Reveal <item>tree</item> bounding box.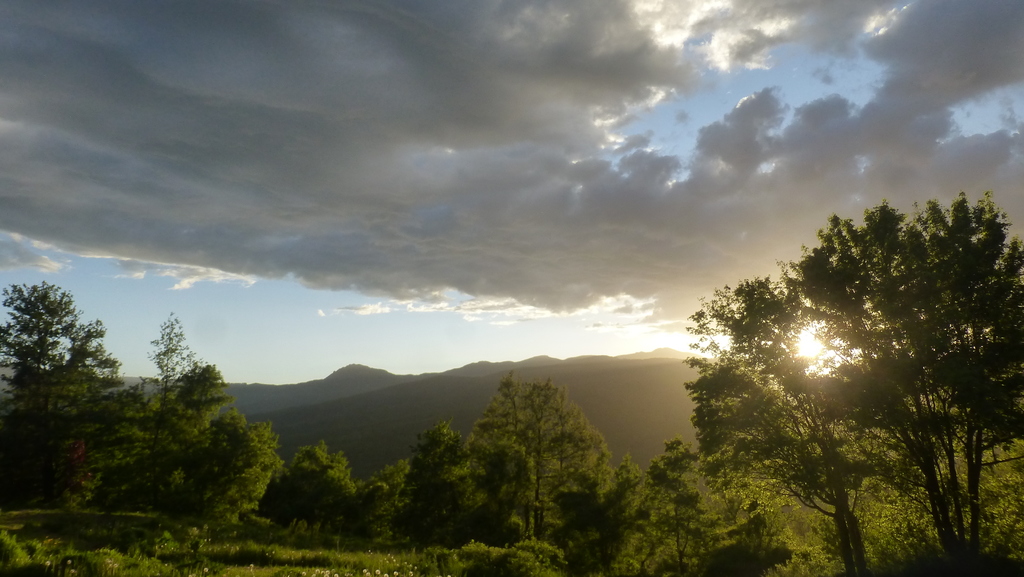
Revealed: Rect(138, 302, 196, 368).
